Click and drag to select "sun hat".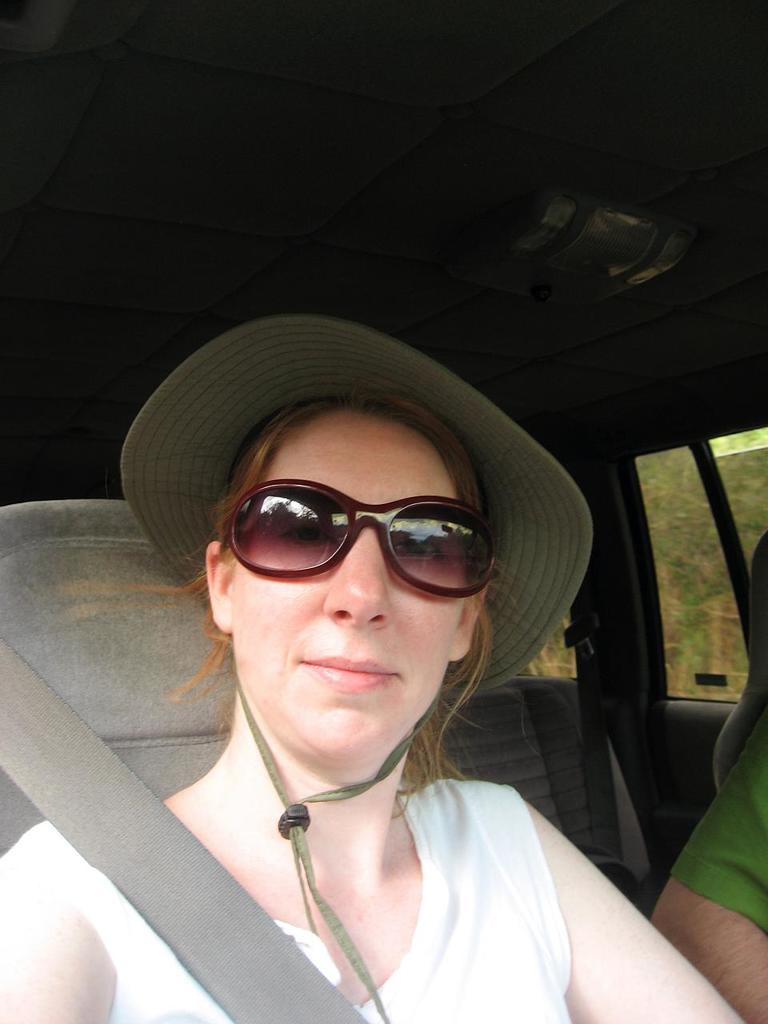
Selection: <box>120,322,595,702</box>.
